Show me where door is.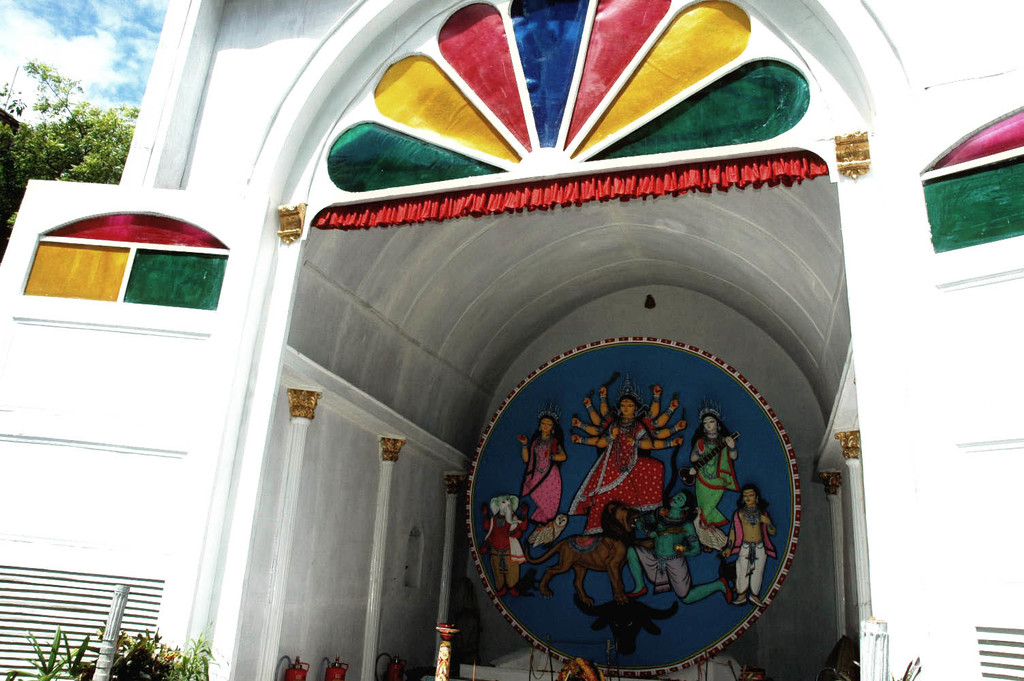
door is at pyautogui.locateOnScreen(0, 177, 268, 650).
